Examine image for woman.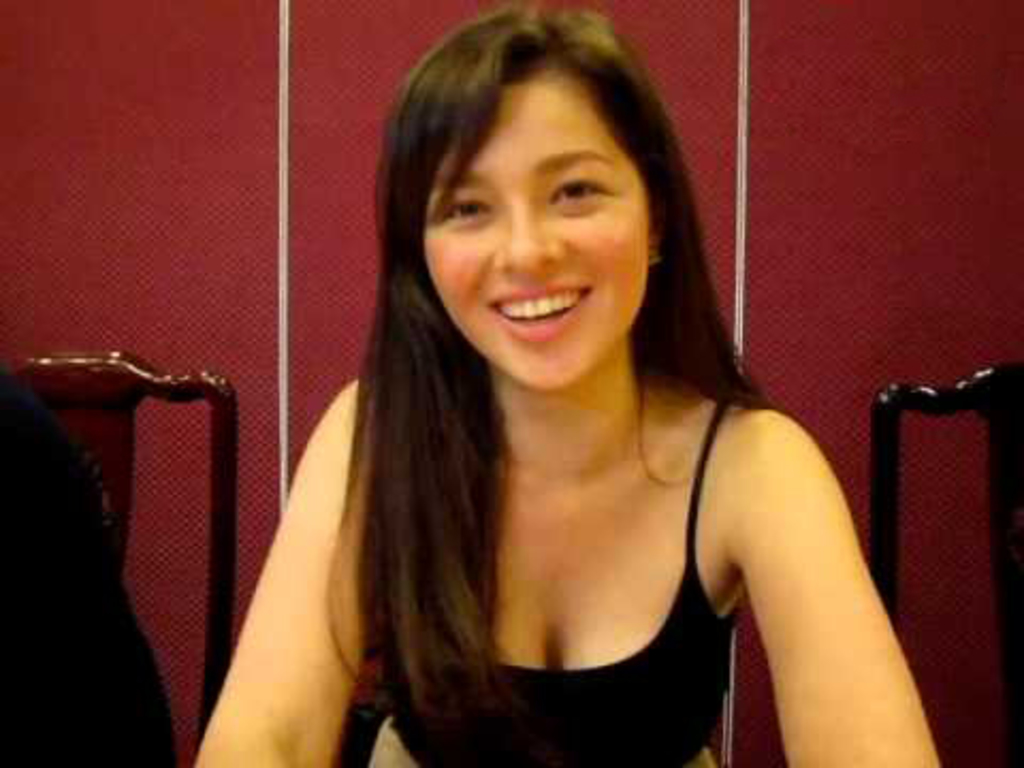
Examination result: BBox(205, 0, 911, 767).
